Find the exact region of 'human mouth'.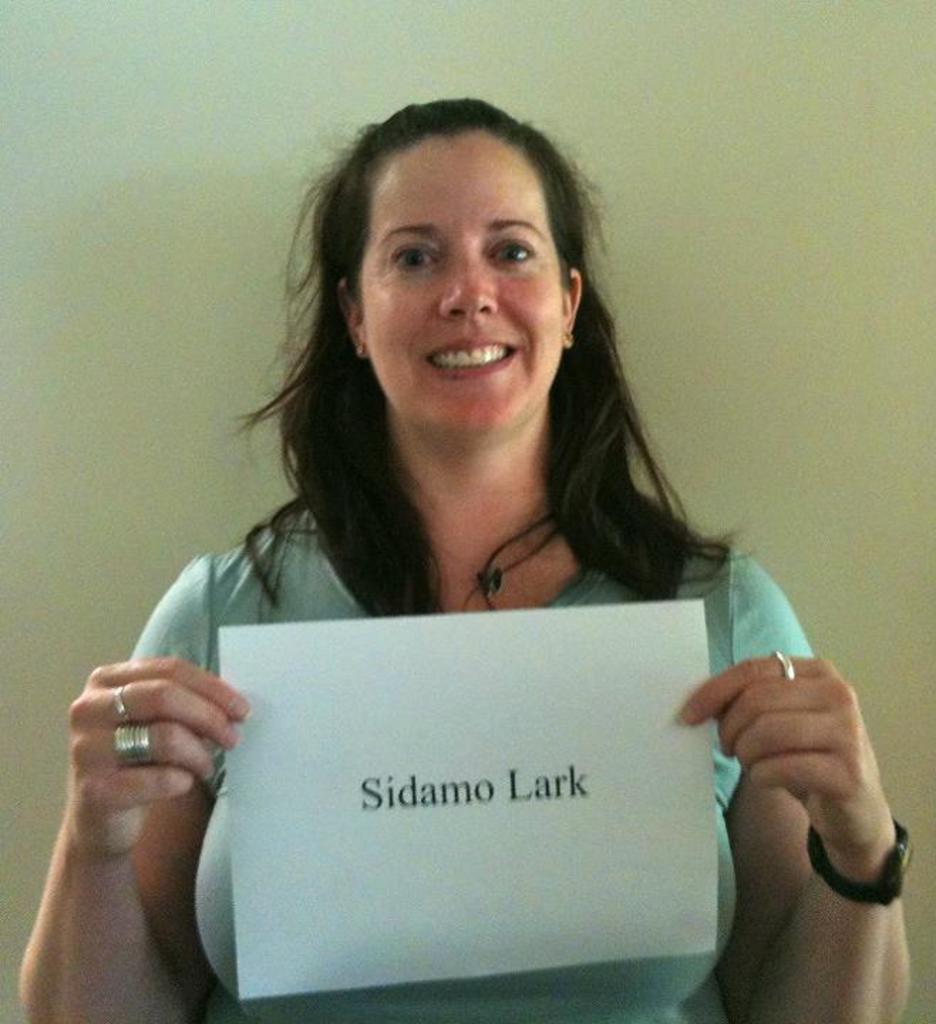
Exact region: [418,319,523,402].
